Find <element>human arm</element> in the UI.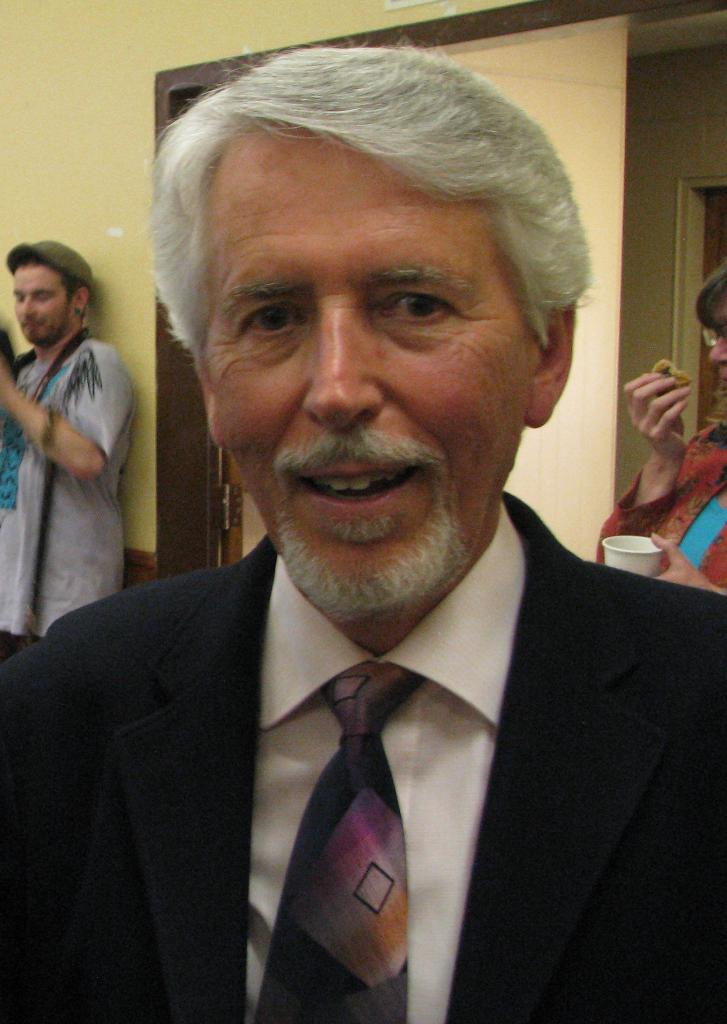
UI element at {"left": 591, "top": 363, "right": 696, "bottom": 562}.
